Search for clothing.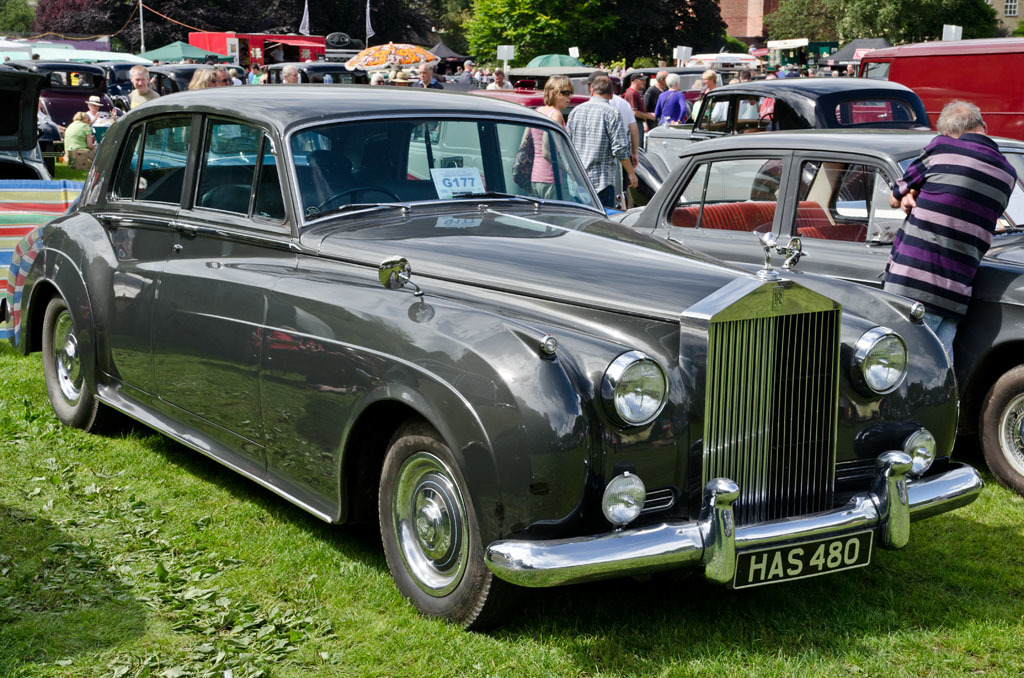
Found at 564, 97, 628, 209.
